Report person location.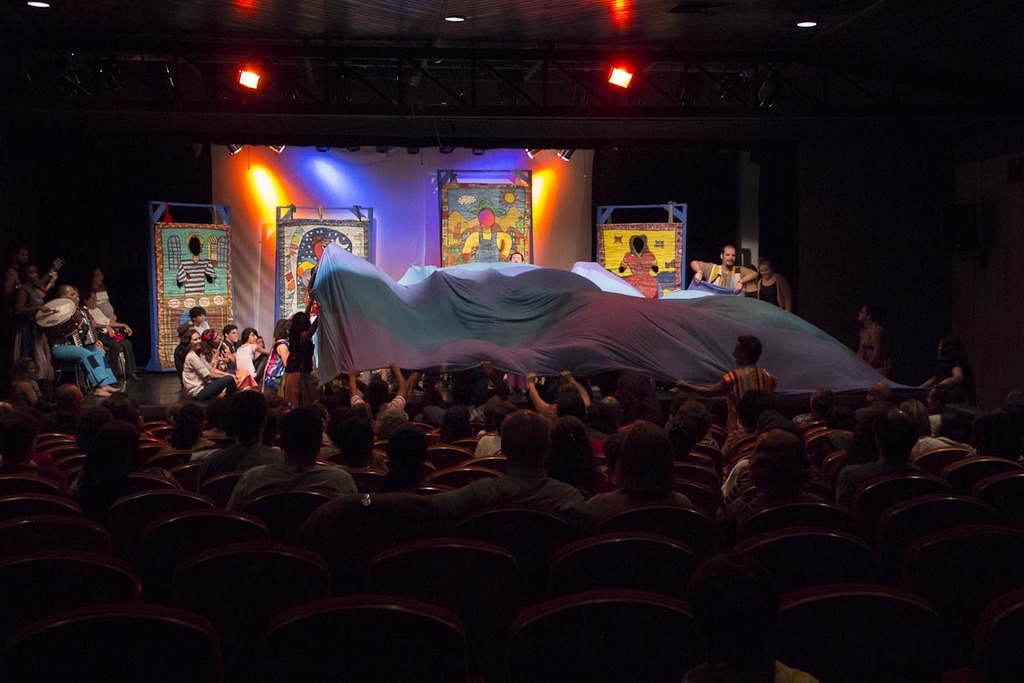
Report: 914, 400, 977, 481.
